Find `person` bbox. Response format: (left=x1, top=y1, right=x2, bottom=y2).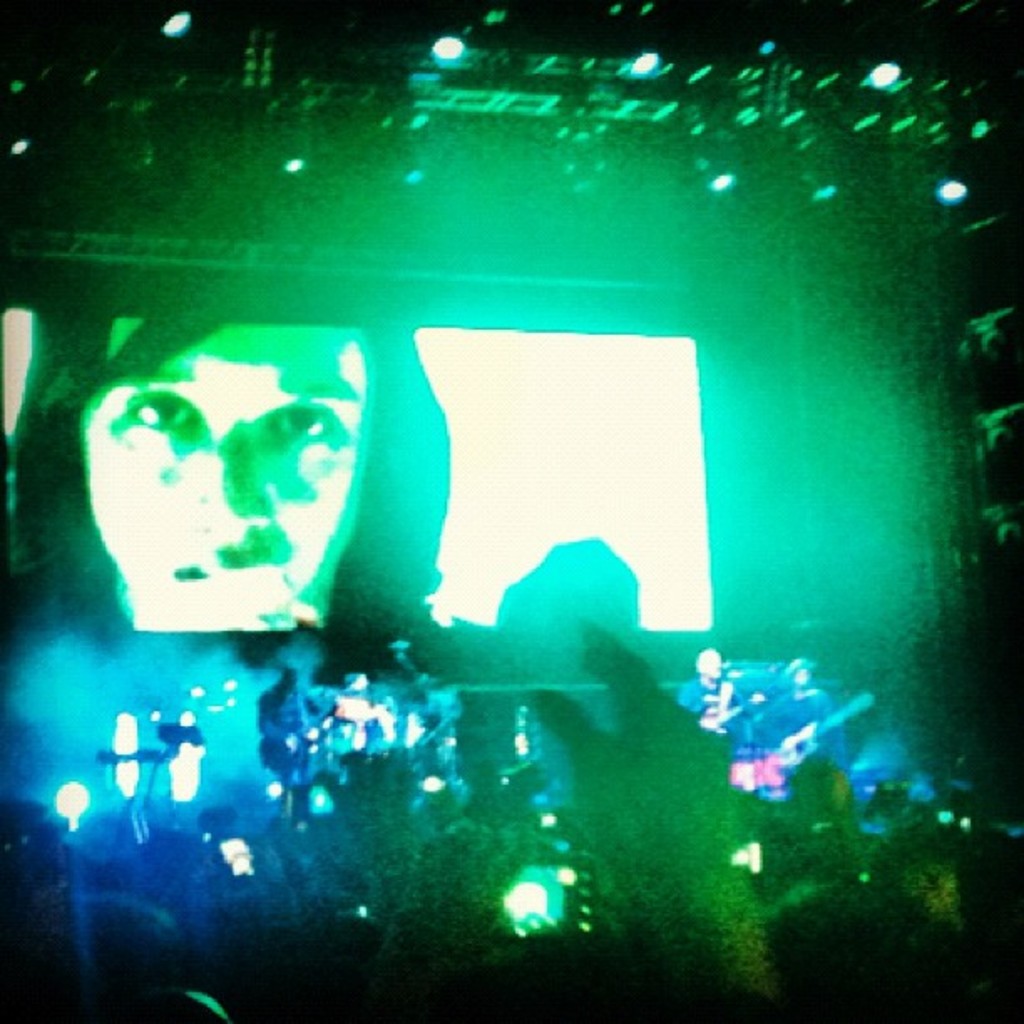
(left=778, top=663, right=847, bottom=763).
